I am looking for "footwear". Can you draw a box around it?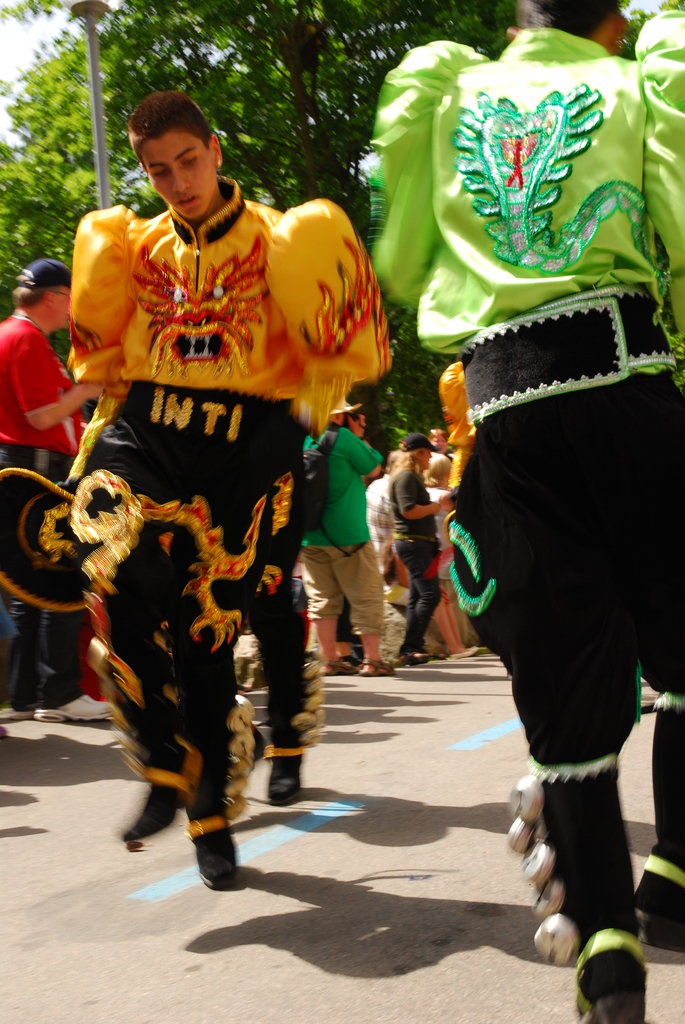
Sure, the bounding box is <box>22,690,115,724</box>.
